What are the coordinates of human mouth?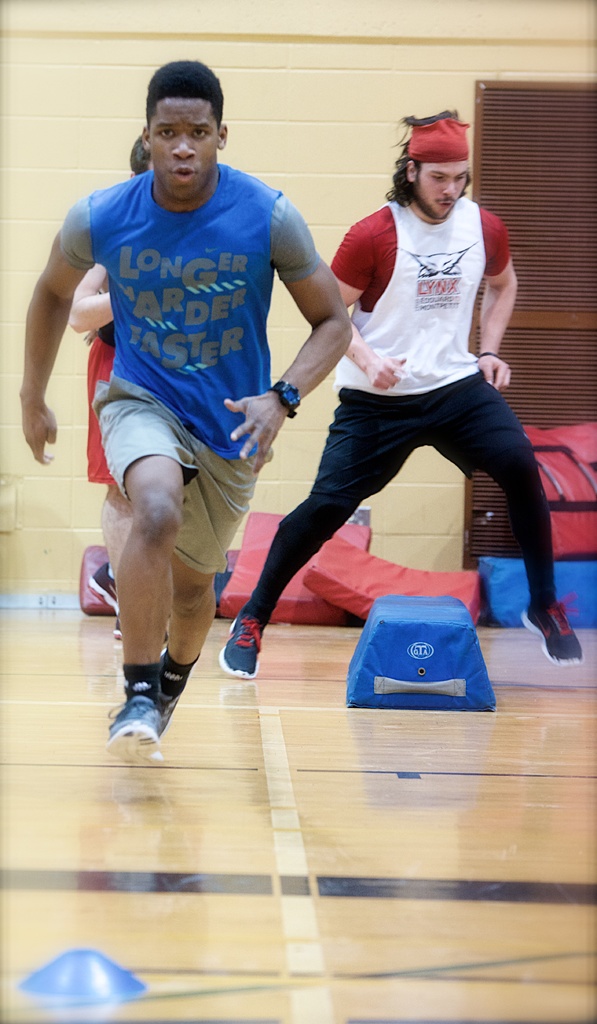
(436, 198, 454, 211).
